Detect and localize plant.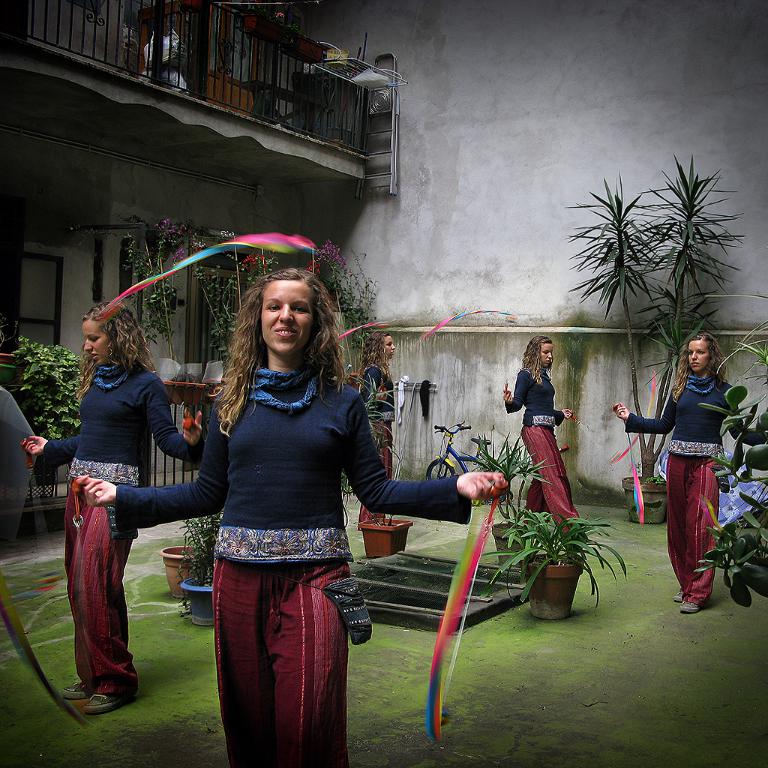
Localized at box=[445, 429, 539, 532].
